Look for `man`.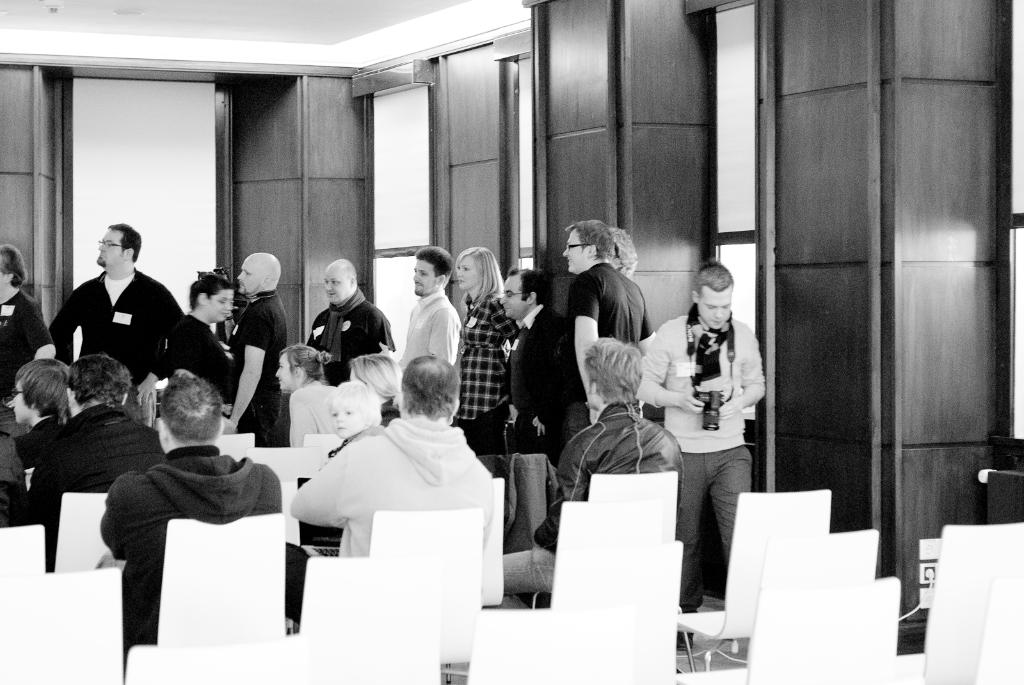
Found: (497,264,572,463).
